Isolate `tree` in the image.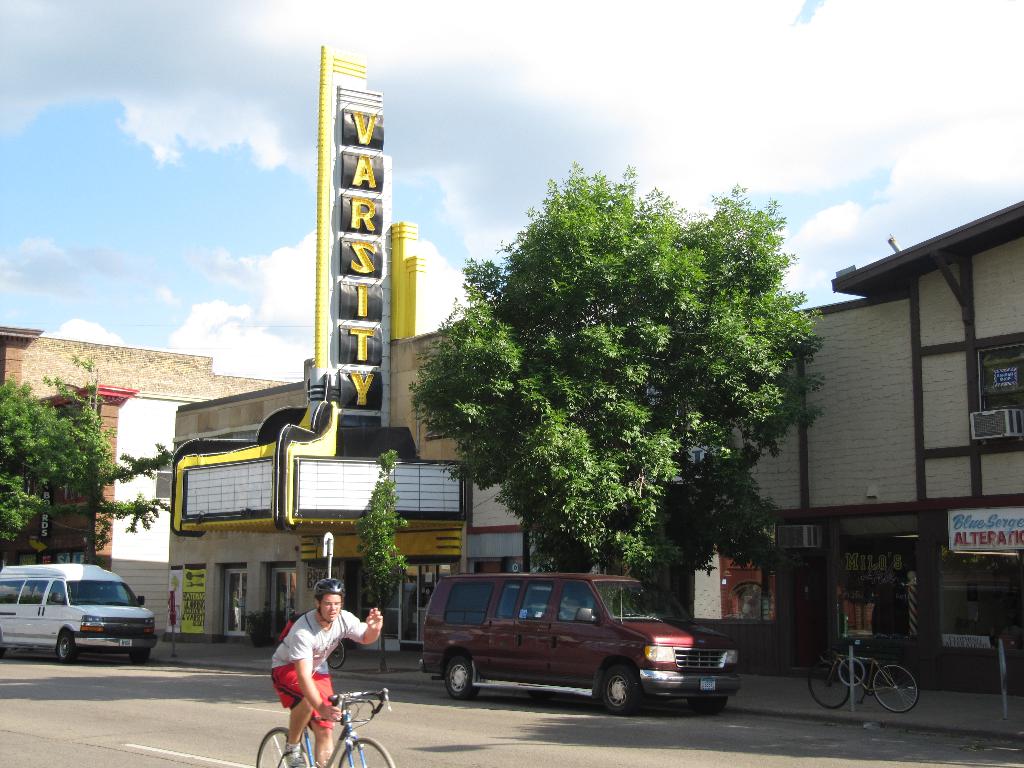
Isolated region: rect(0, 360, 172, 559).
